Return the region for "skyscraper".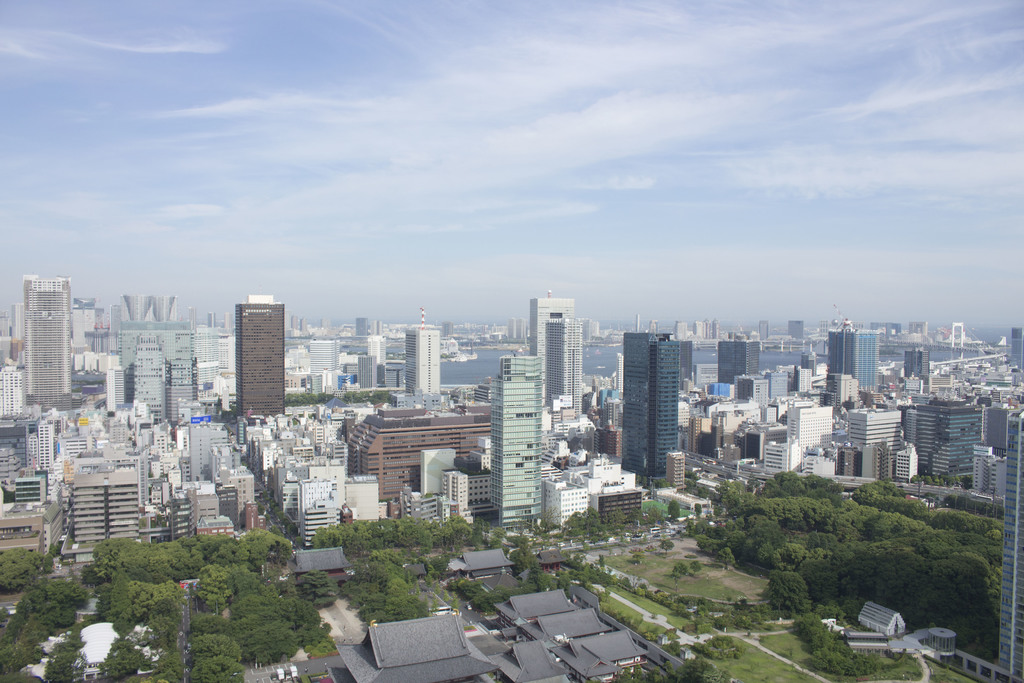
[18,277,70,406].
